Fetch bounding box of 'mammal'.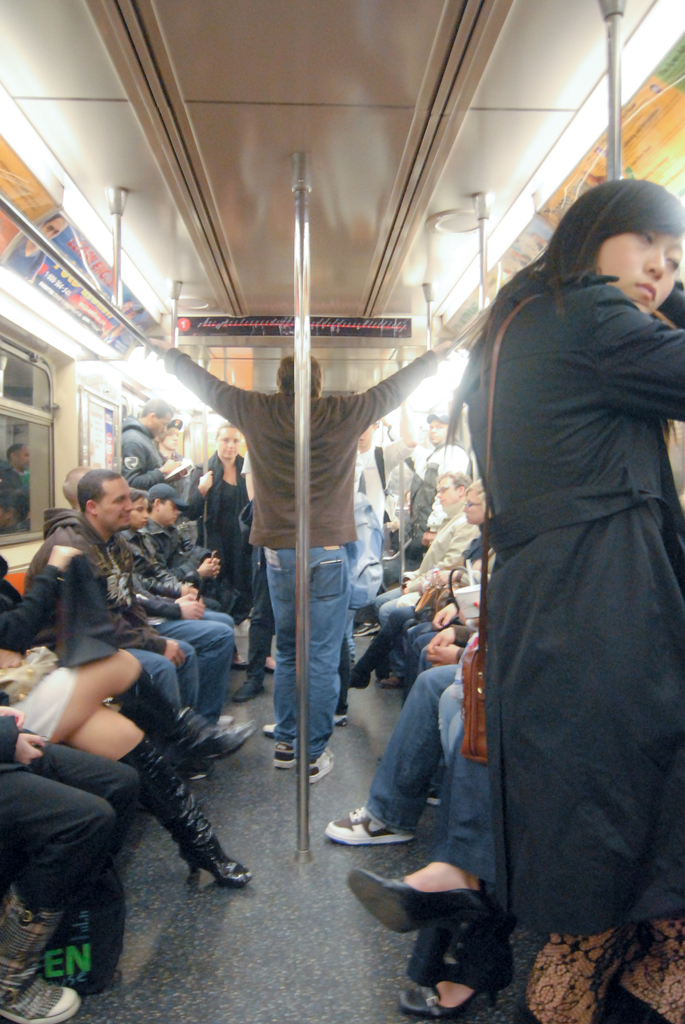
Bbox: x1=157, y1=410, x2=185, y2=461.
